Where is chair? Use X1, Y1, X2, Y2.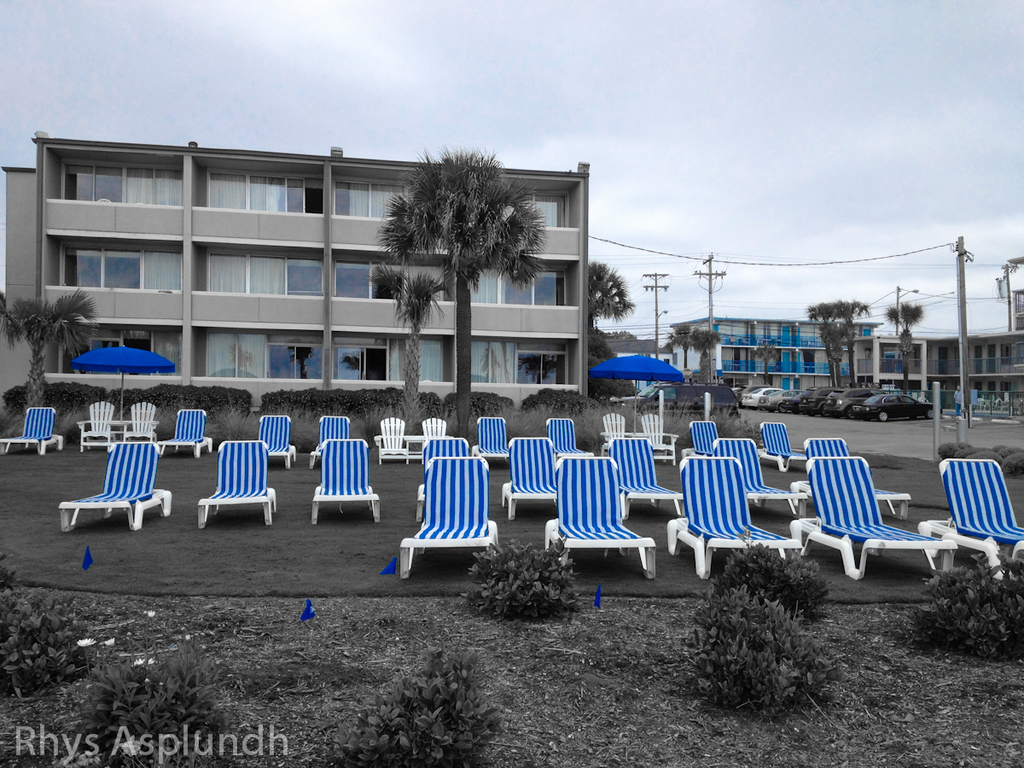
258, 415, 299, 467.
